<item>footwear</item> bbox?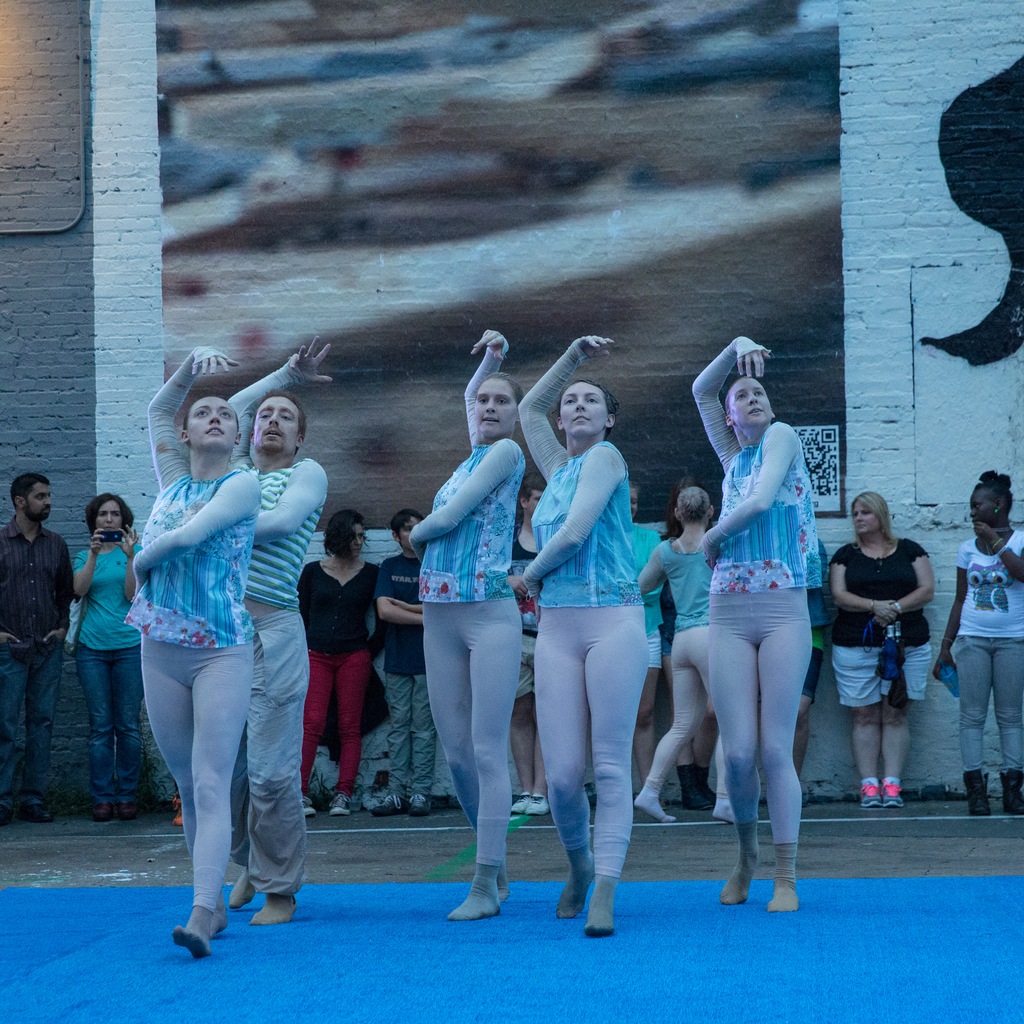
locate(1, 804, 6, 830)
